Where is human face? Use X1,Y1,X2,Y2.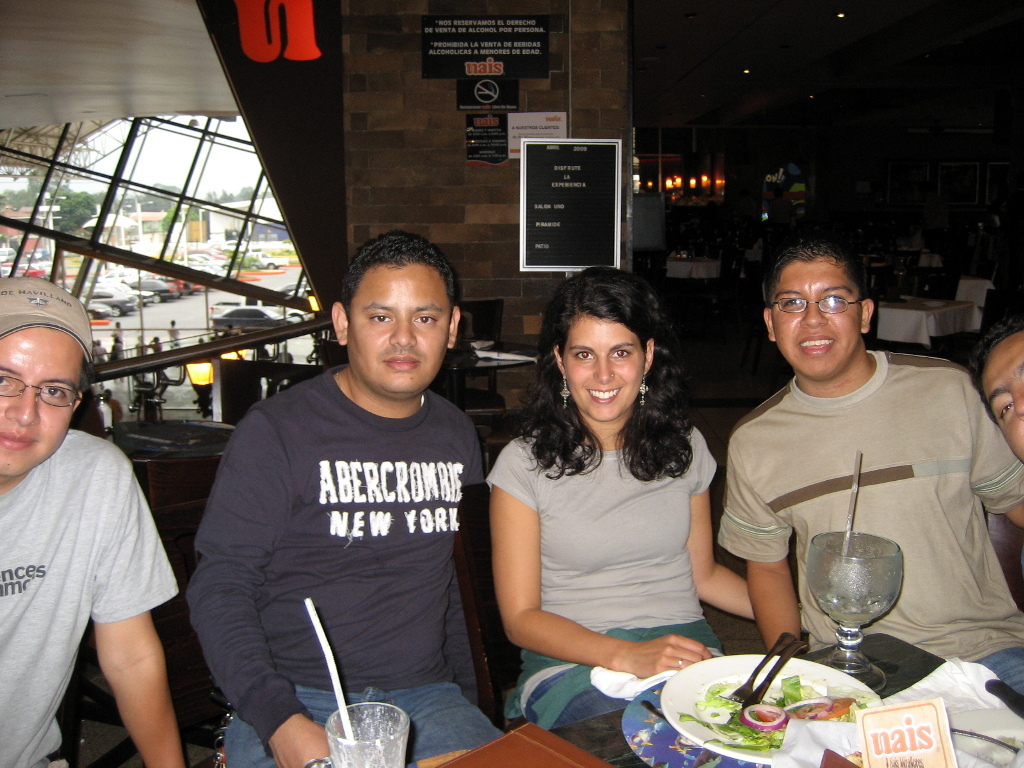
566,311,646,419.
